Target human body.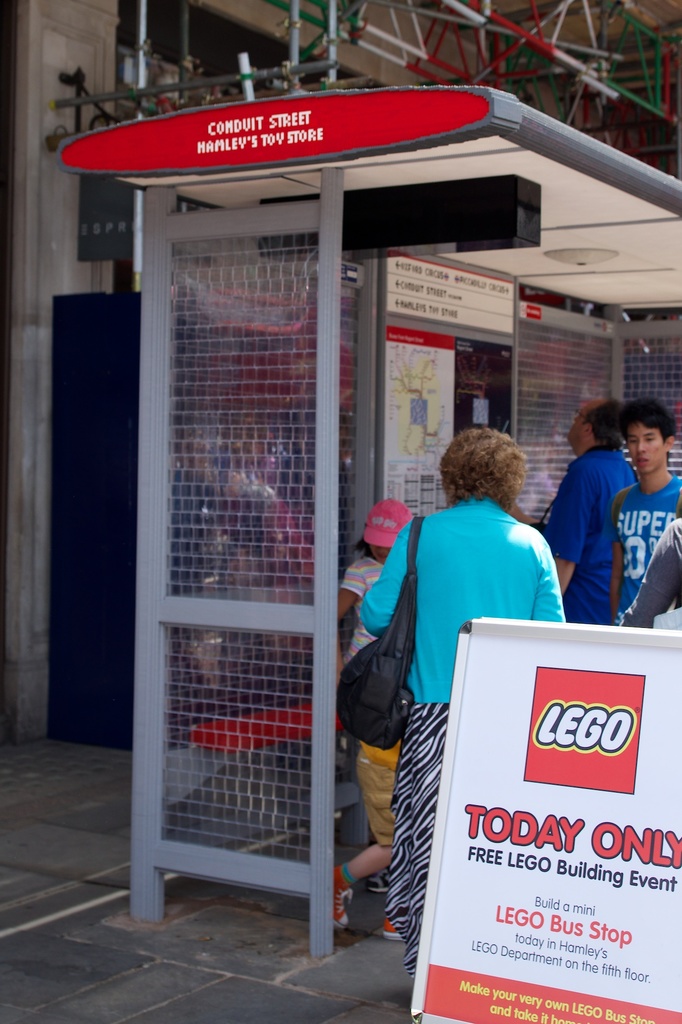
Target region: [x1=351, y1=490, x2=568, y2=980].
